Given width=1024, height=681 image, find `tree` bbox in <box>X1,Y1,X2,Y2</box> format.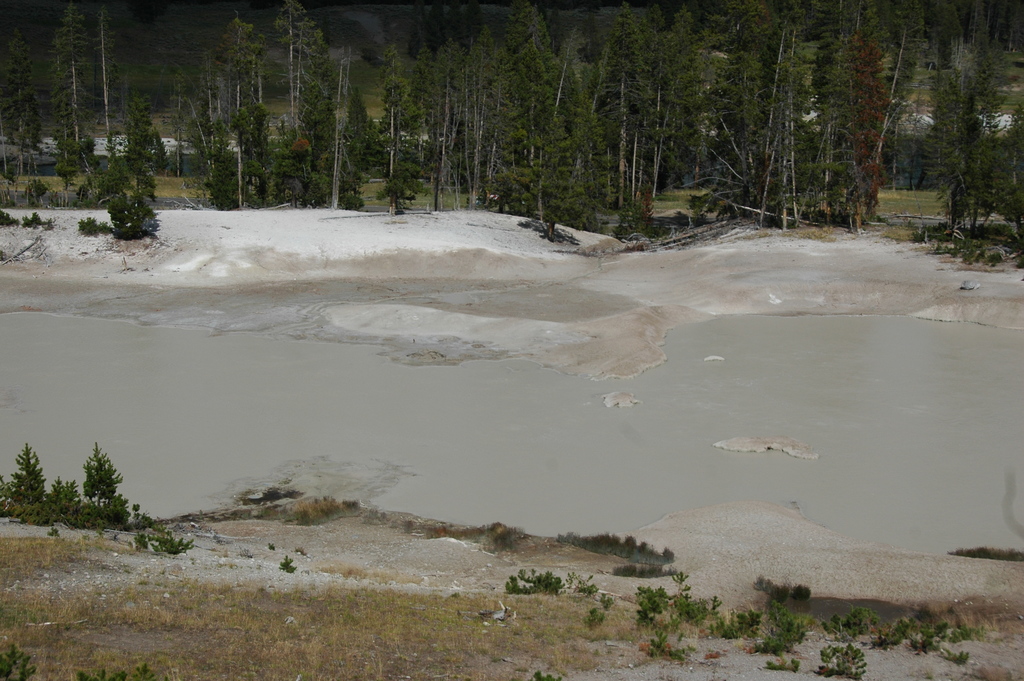
<box>742,19,845,204</box>.
